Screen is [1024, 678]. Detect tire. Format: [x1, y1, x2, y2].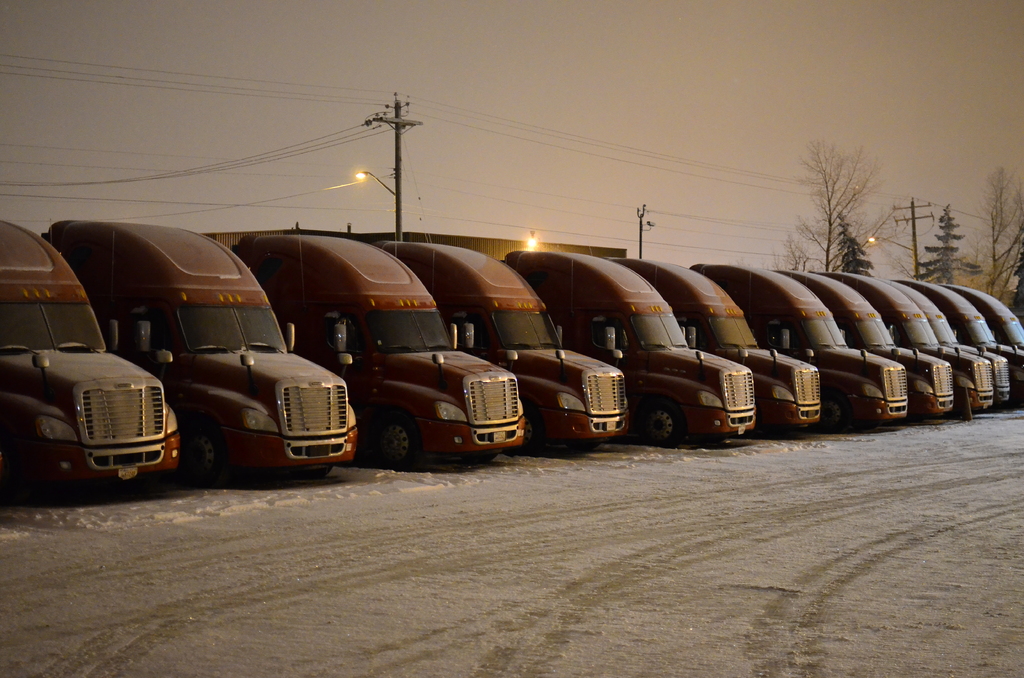
[1012, 383, 1023, 410].
